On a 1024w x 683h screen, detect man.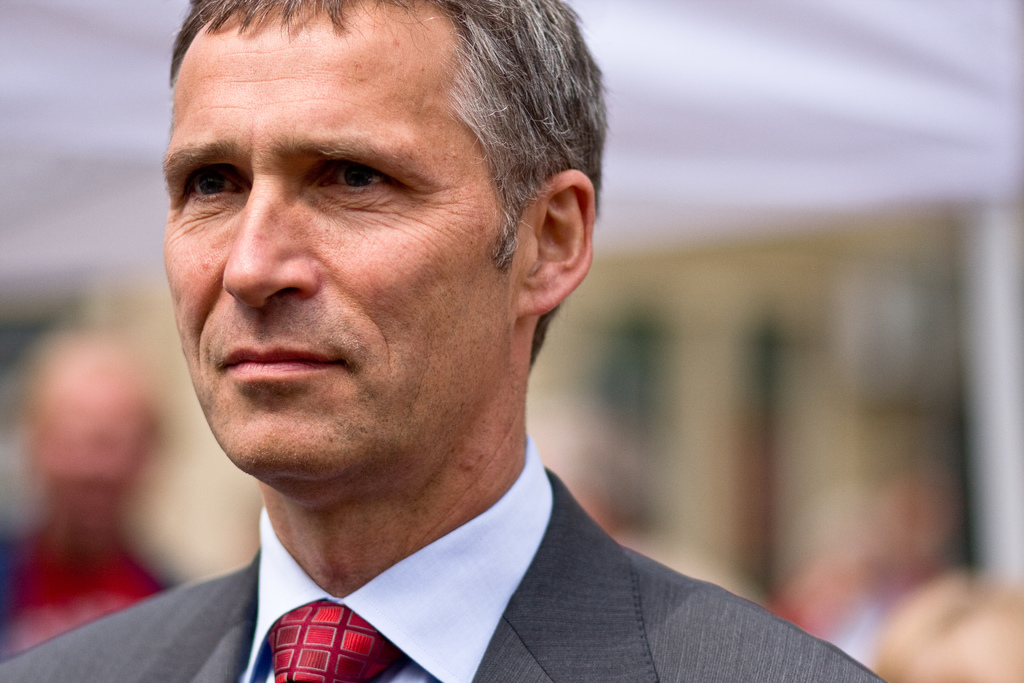
l=35, t=13, r=868, b=682.
